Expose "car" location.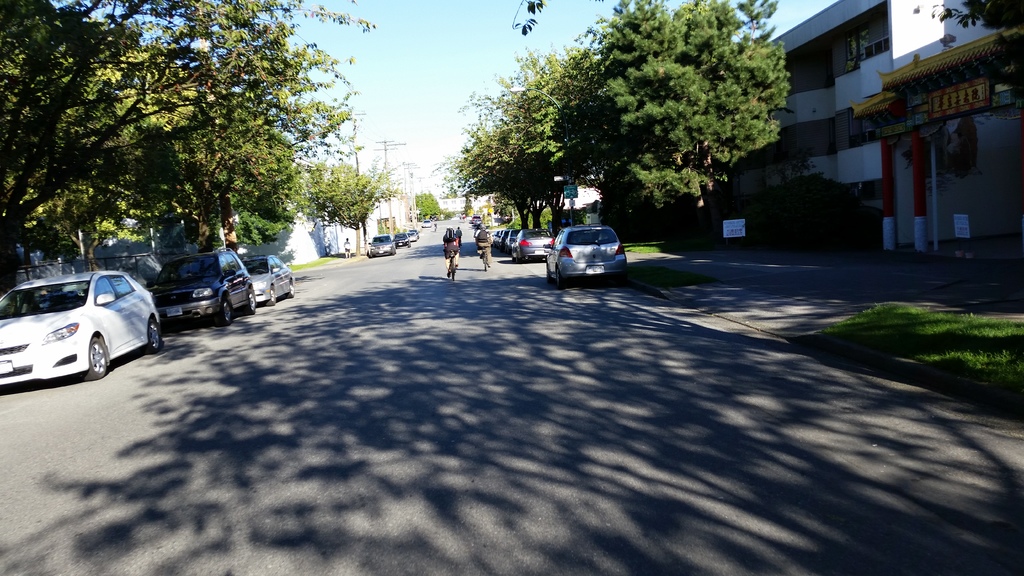
Exposed at (left=392, top=233, right=410, bottom=245).
